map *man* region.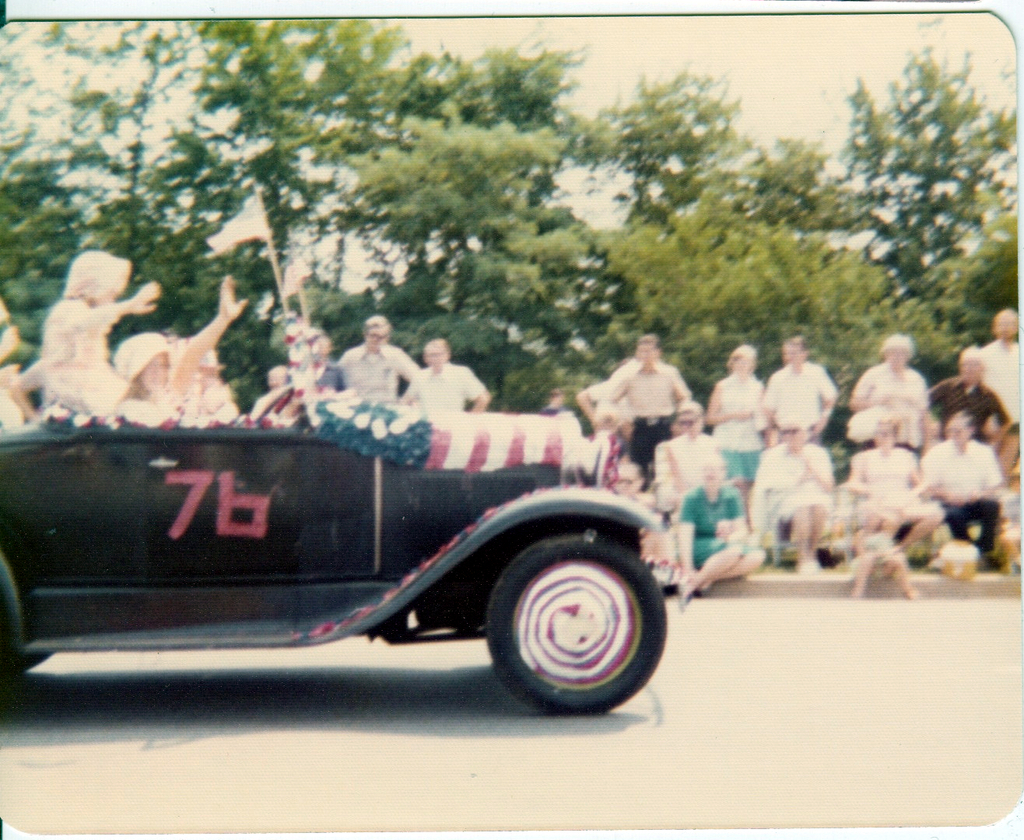
Mapped to [930, 342, 1012, 456].
